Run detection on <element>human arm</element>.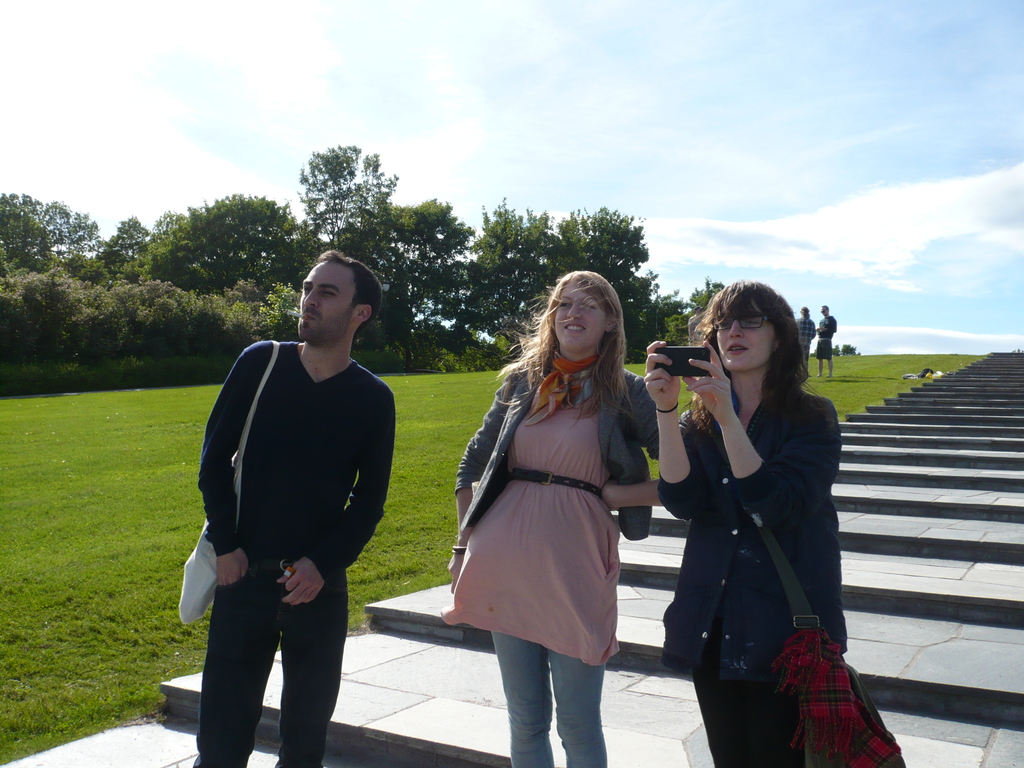
Result: x1=451 y1=378 x2=514 y2=593.
